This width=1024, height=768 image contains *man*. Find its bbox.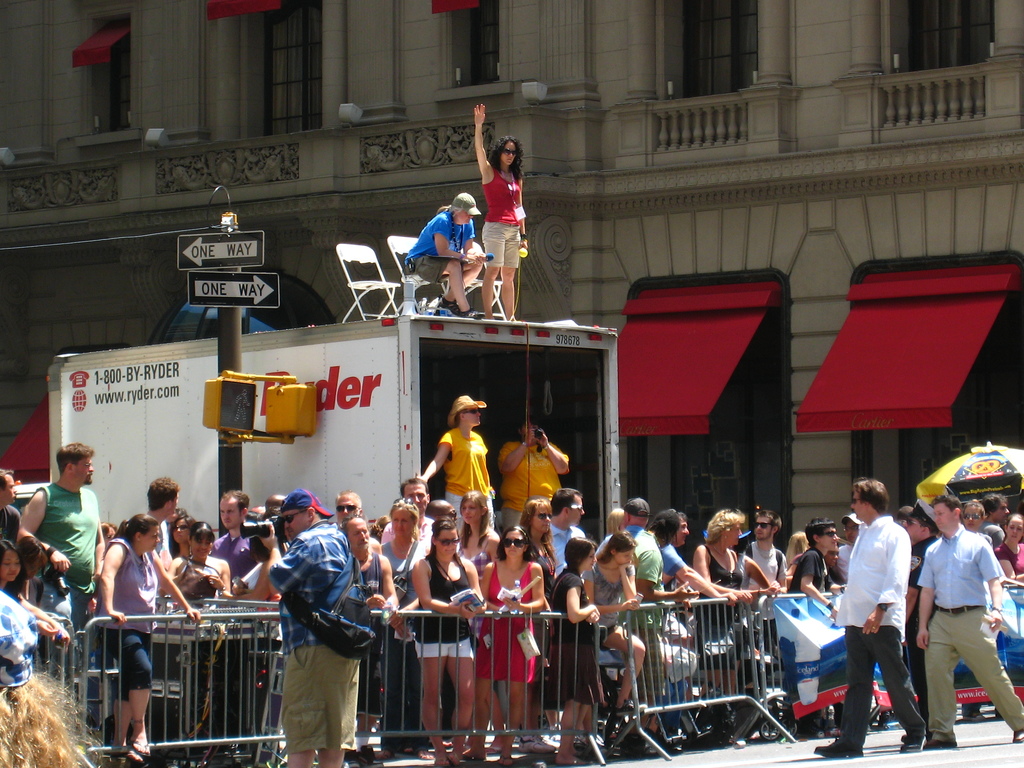
(left=660, top=512, right=753, bottom=611).
